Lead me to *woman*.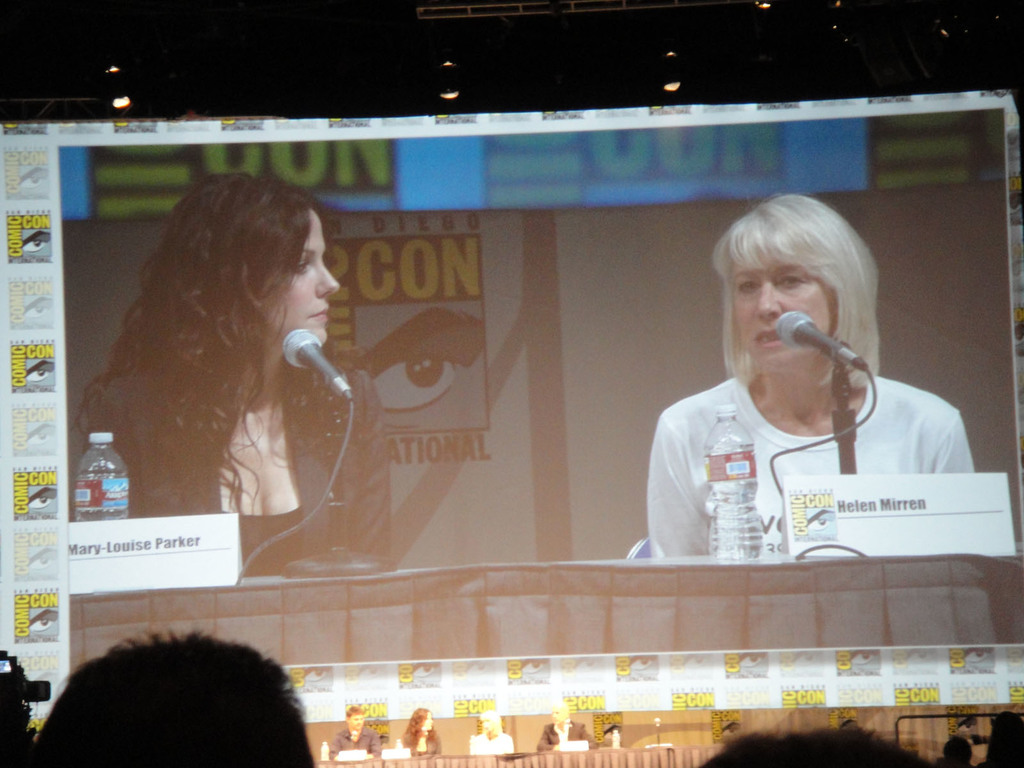
Lead to {"x1": 70, "y1": 164, "x2": 406, "y2": 539}.
